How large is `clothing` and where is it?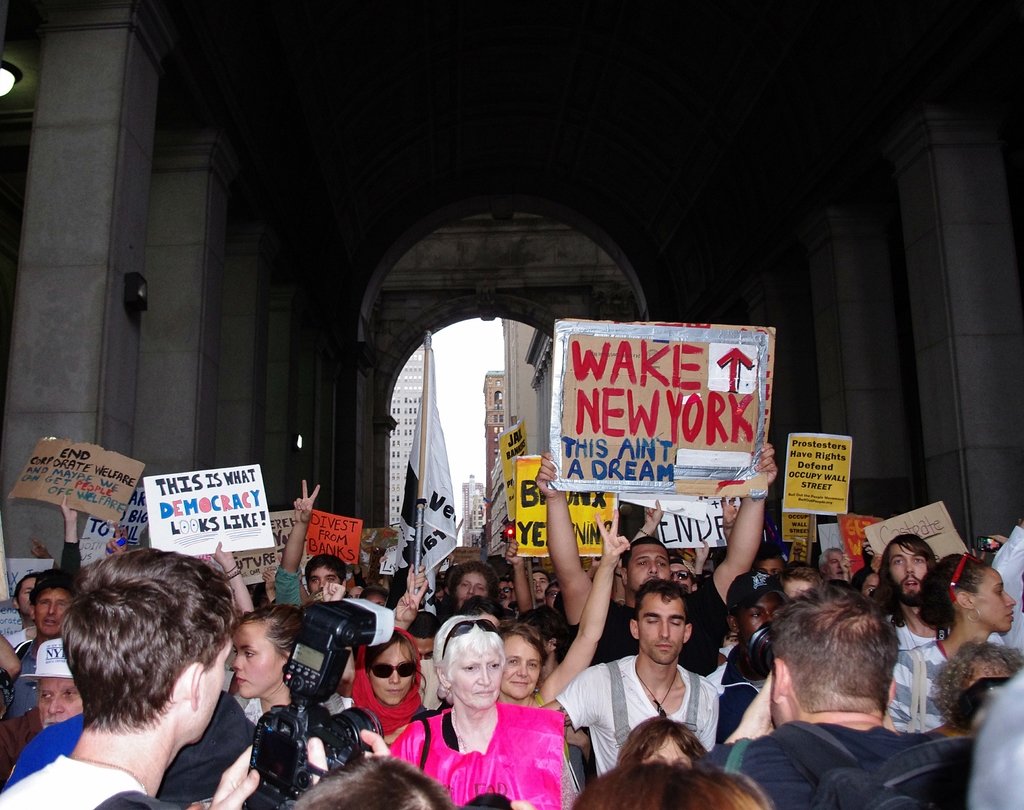
Bounding box: crop(702, 713, 943, 809).
